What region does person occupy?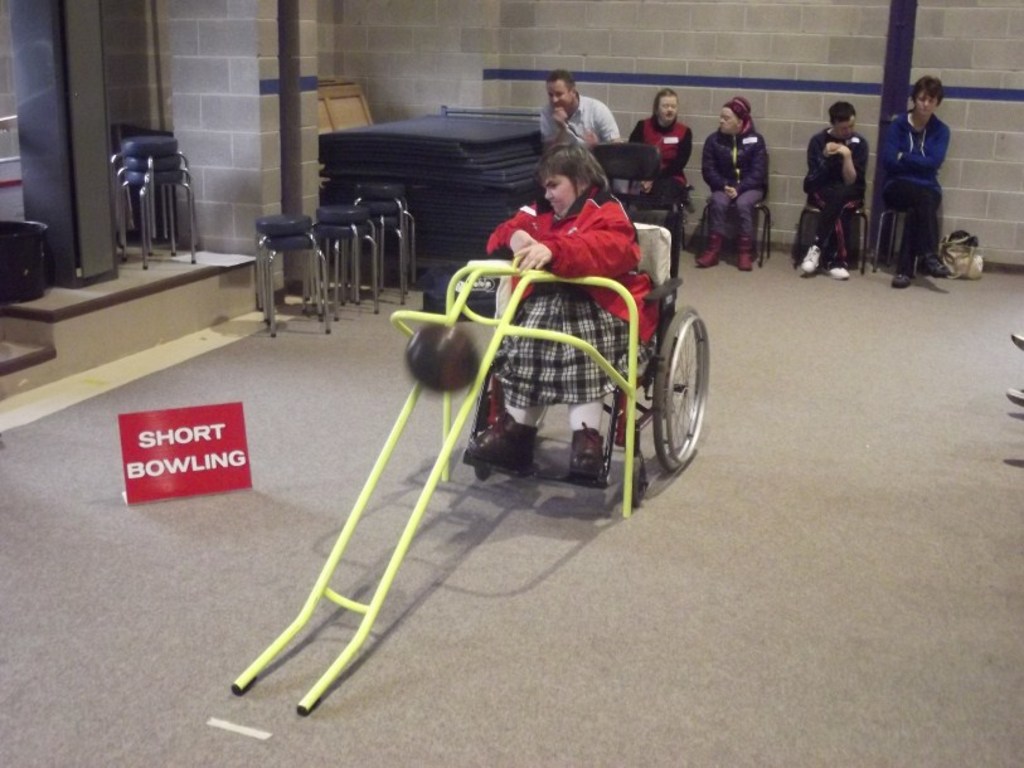
{"left": 542, "top": 72, "right": 621, "bottom": 152}.
